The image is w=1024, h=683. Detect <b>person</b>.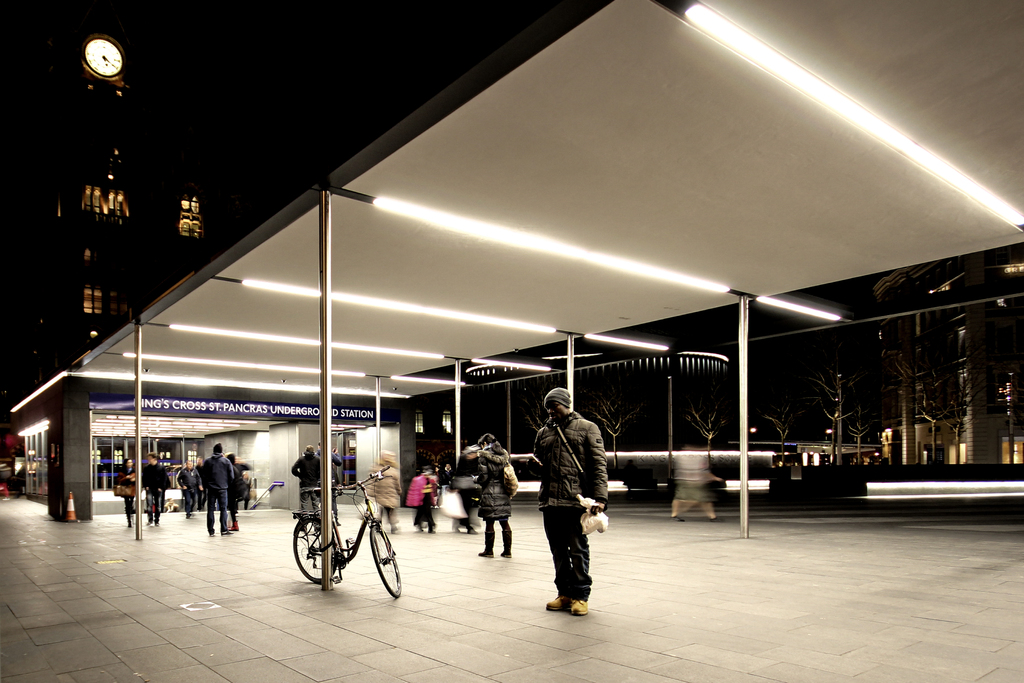
Detection: [200, 443, 234, 536].
